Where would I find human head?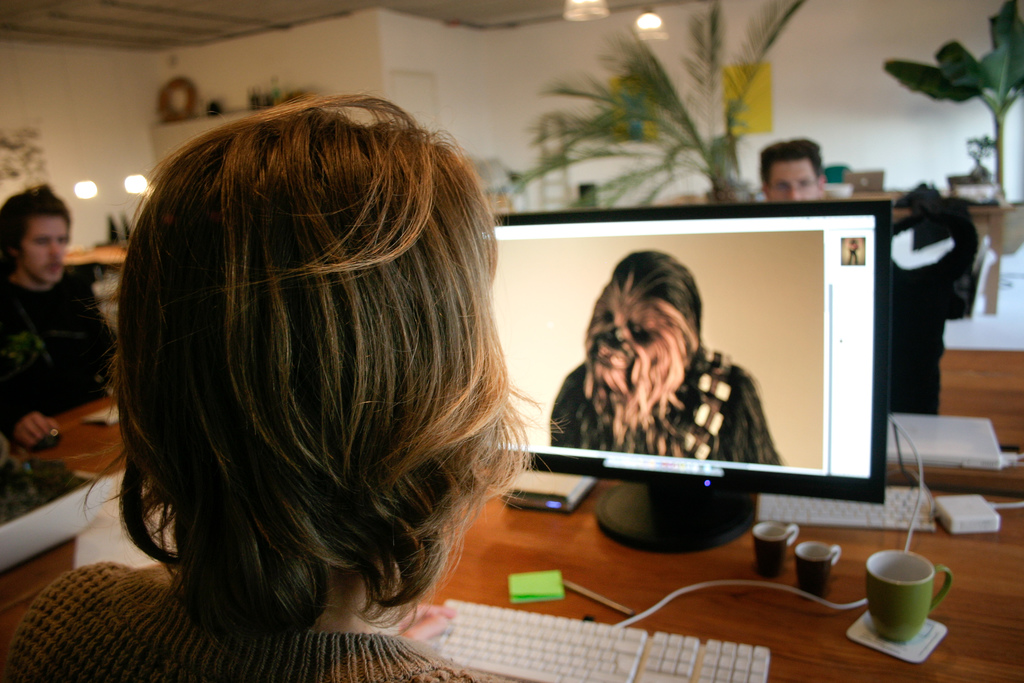
At [x1=106, y1=99, x2=524, y2=611].
